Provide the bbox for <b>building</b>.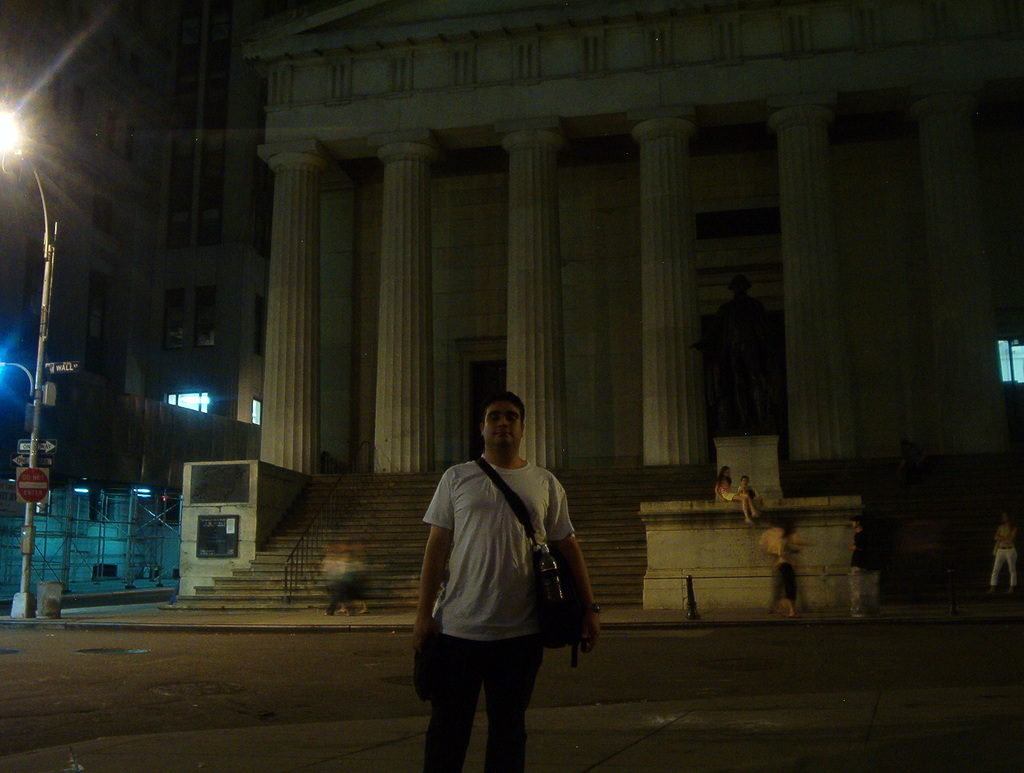
[0, 0, 266, 594].
